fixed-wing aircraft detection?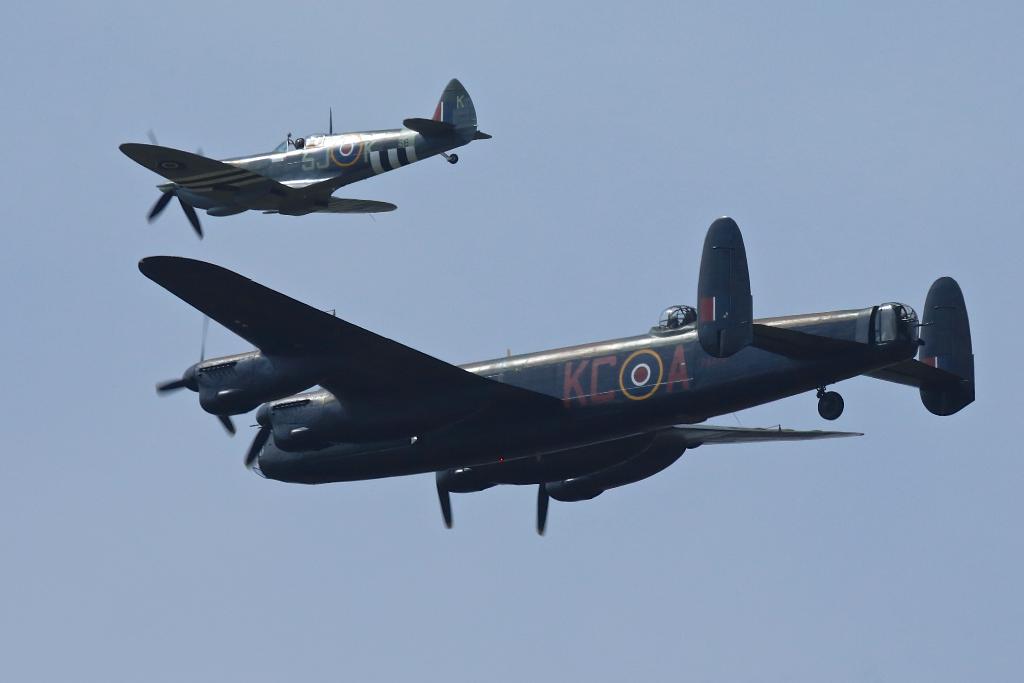
region(140, 213, 976, 537)
